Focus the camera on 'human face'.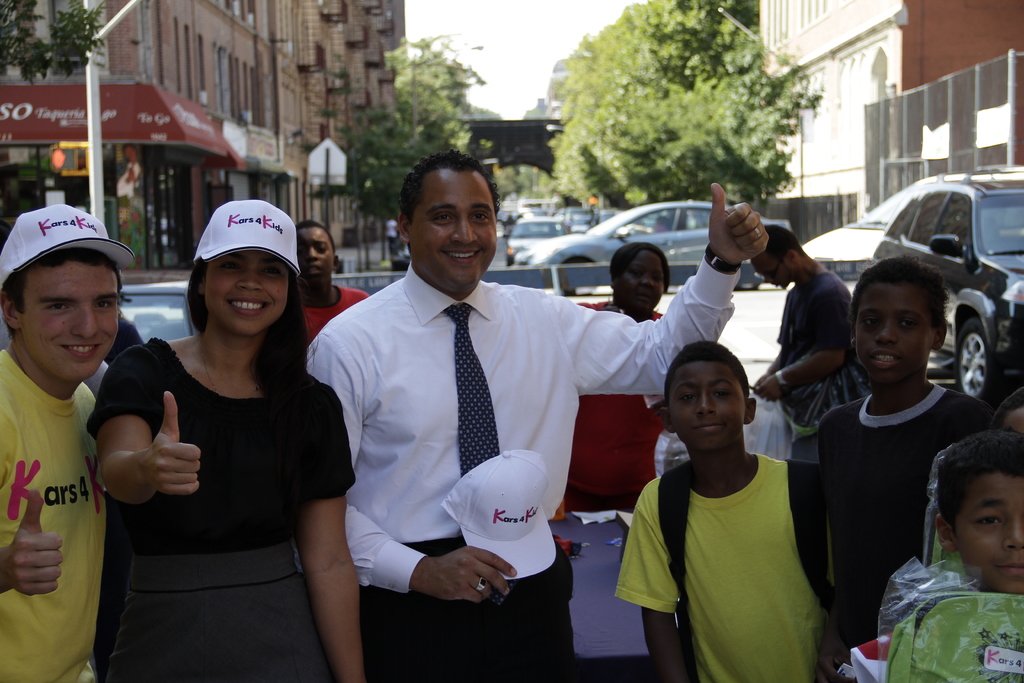
Focus region: x1=850 y1=279 x2=935 y2=383.
